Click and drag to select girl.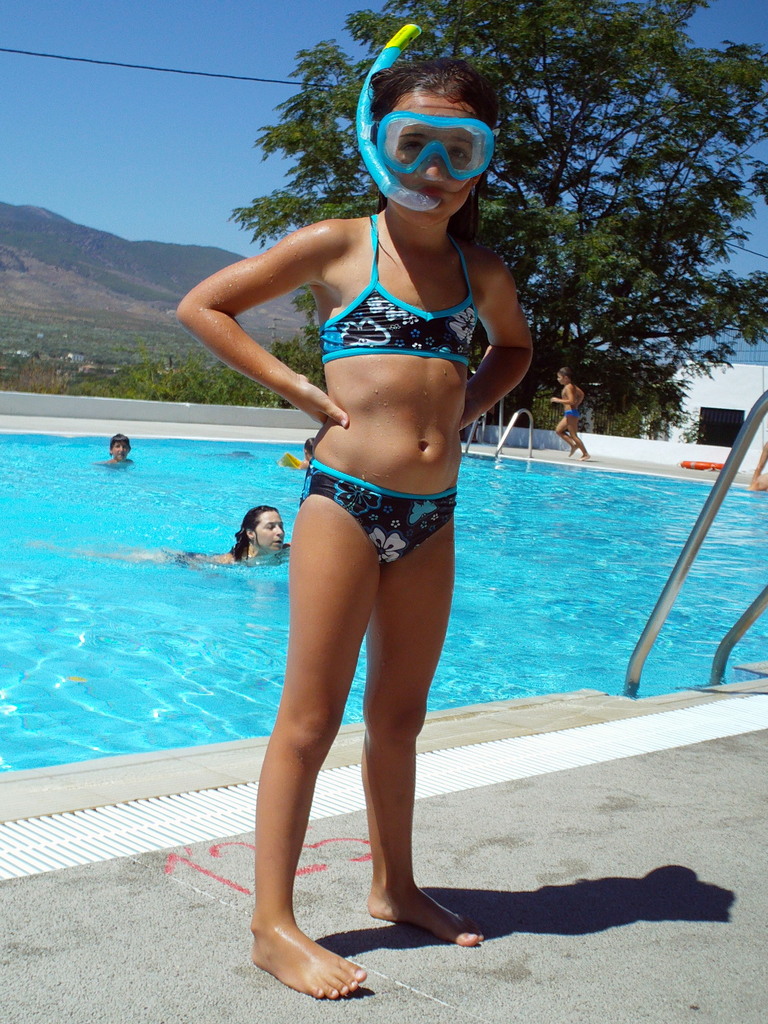
Selection: bbox=[4, 493, 302, 584].
